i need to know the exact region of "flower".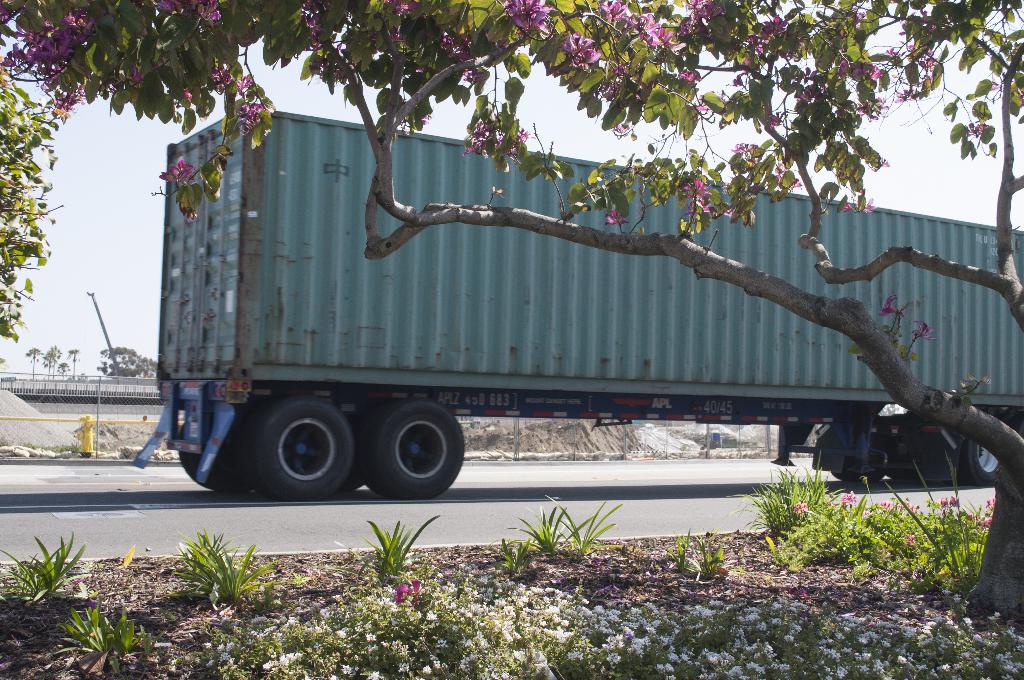
Region: <box>696,97,712,111</box>.
